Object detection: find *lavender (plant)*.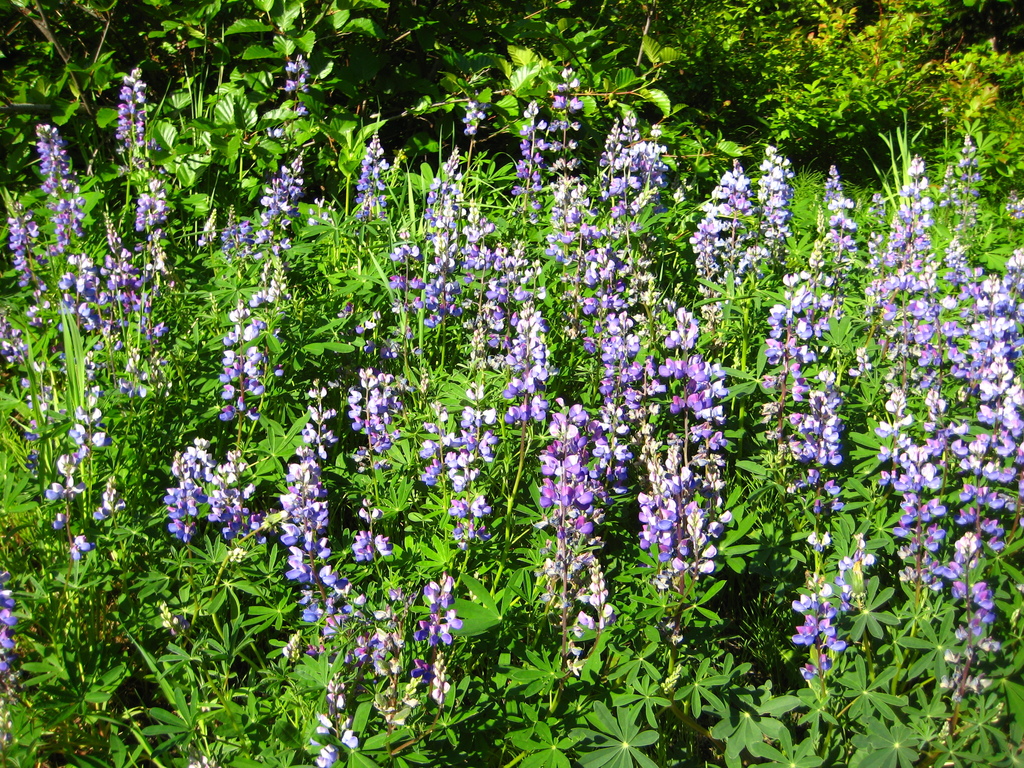
x1=456, y1=97, x2=492, y2=143.
